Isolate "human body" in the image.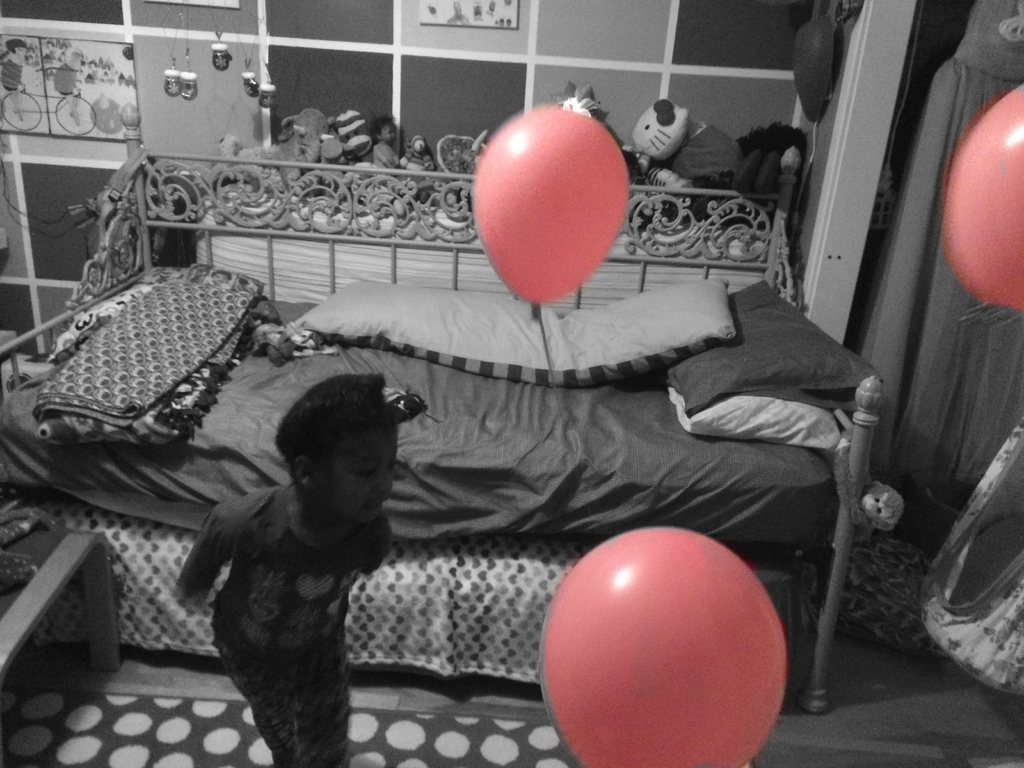
Isolated region: pyautogui.locateOnScreen(170, 374, 431, 763).
